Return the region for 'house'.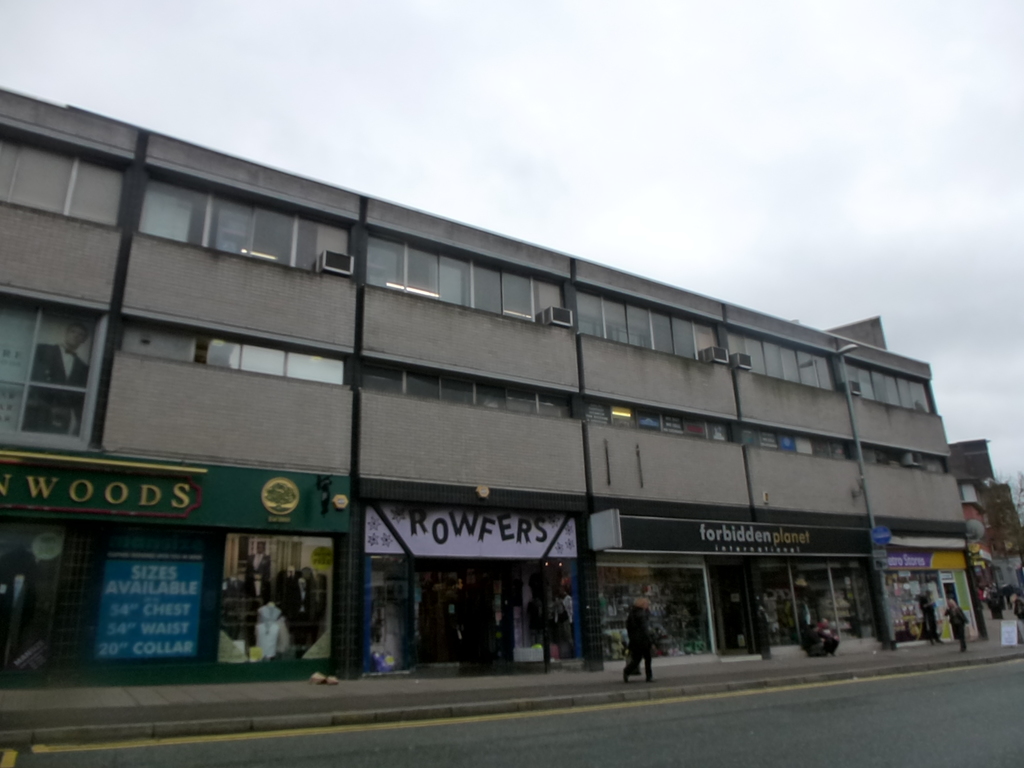
detection(11, 105, 1012, 701).
